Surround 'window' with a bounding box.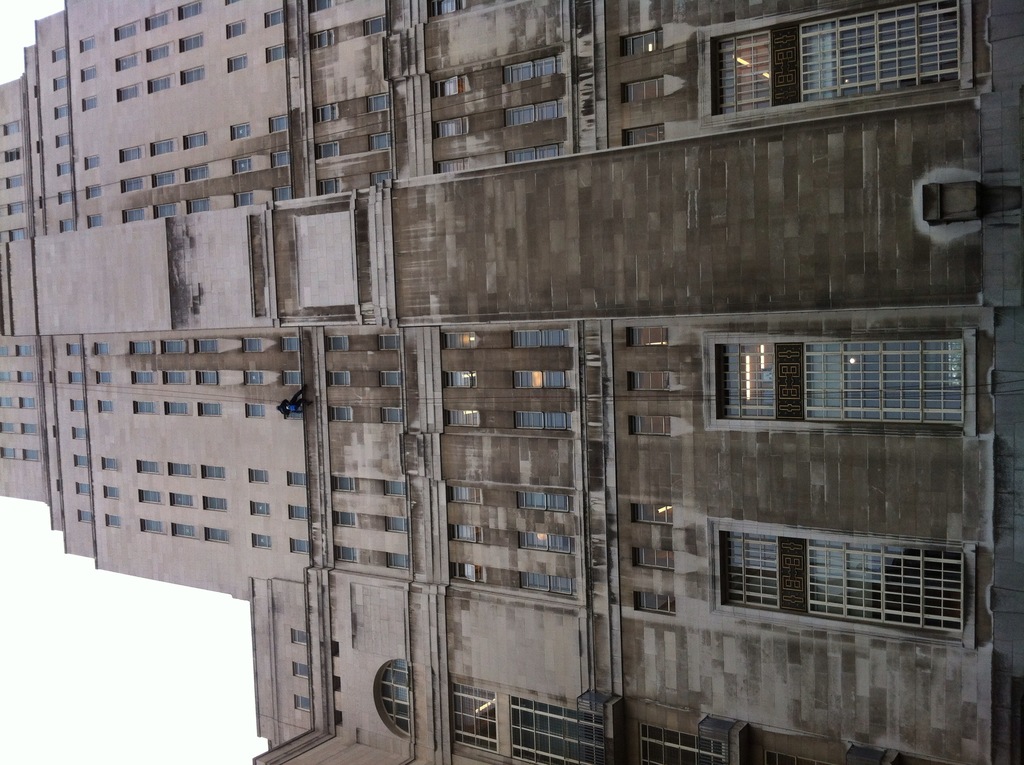
BBox(180, 66, 204, 83).
